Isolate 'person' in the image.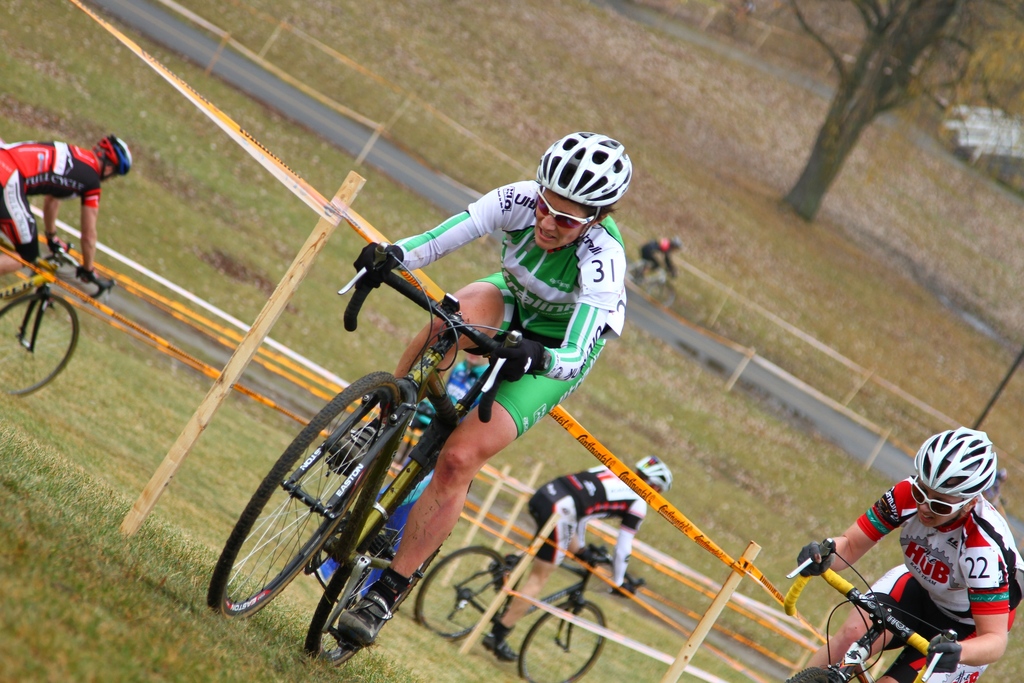
Isolated region: (641, 235, 683, 273).
